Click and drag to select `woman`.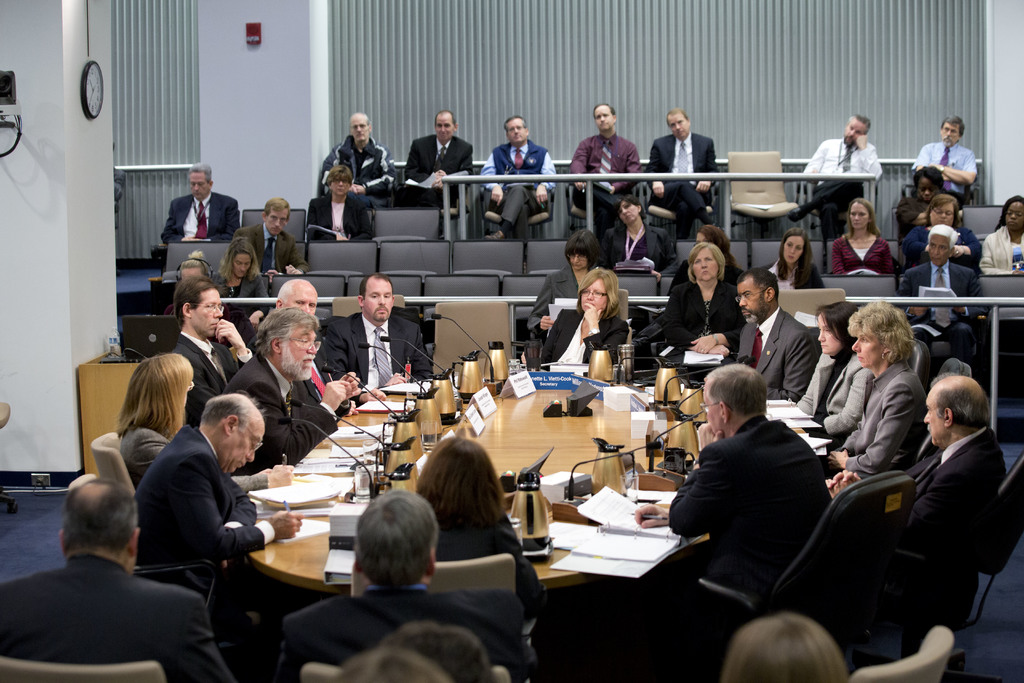
Selection: 664, 238, 756, 377.
